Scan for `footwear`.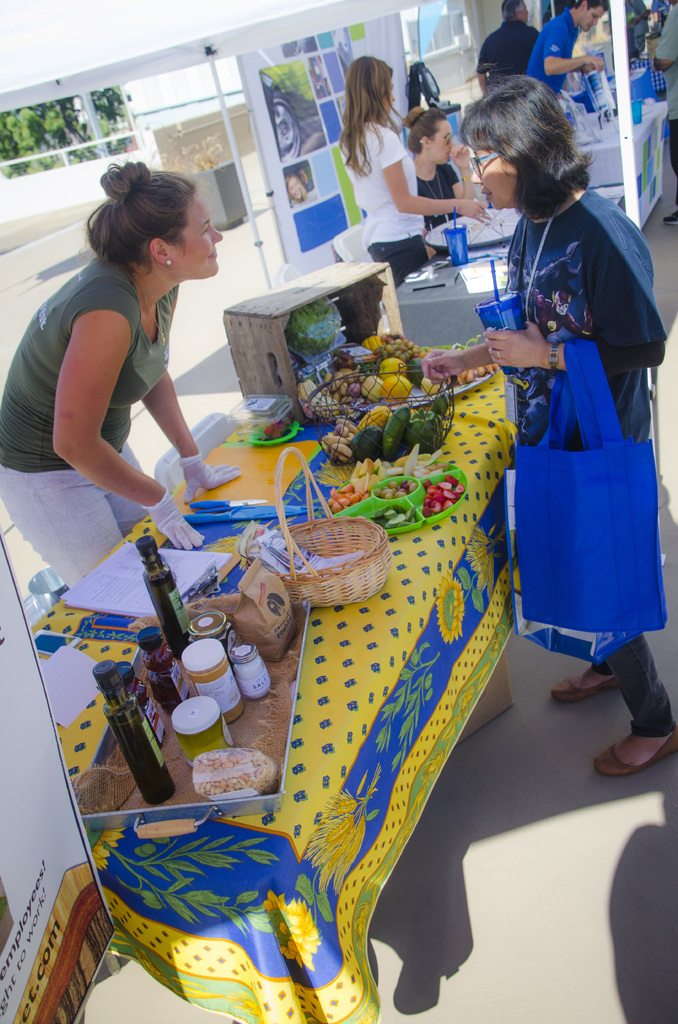
Scan result: box(597, 724, 676, 785).
